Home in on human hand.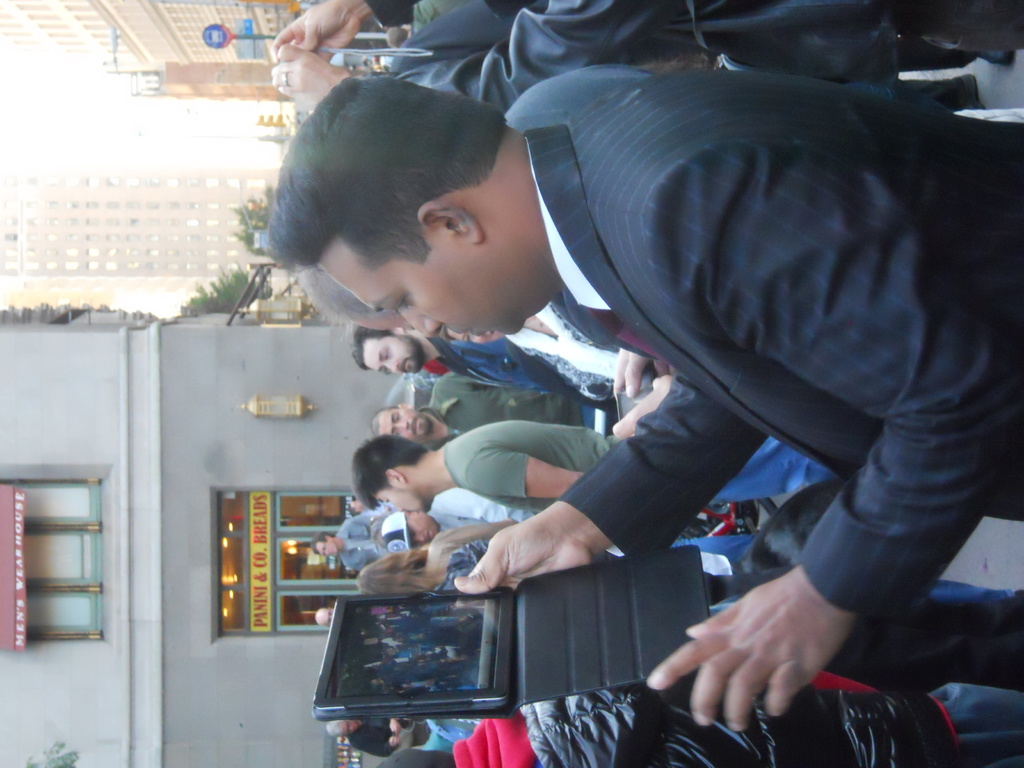
Homed in at left=267, top=3, right=363, bottom=67.
